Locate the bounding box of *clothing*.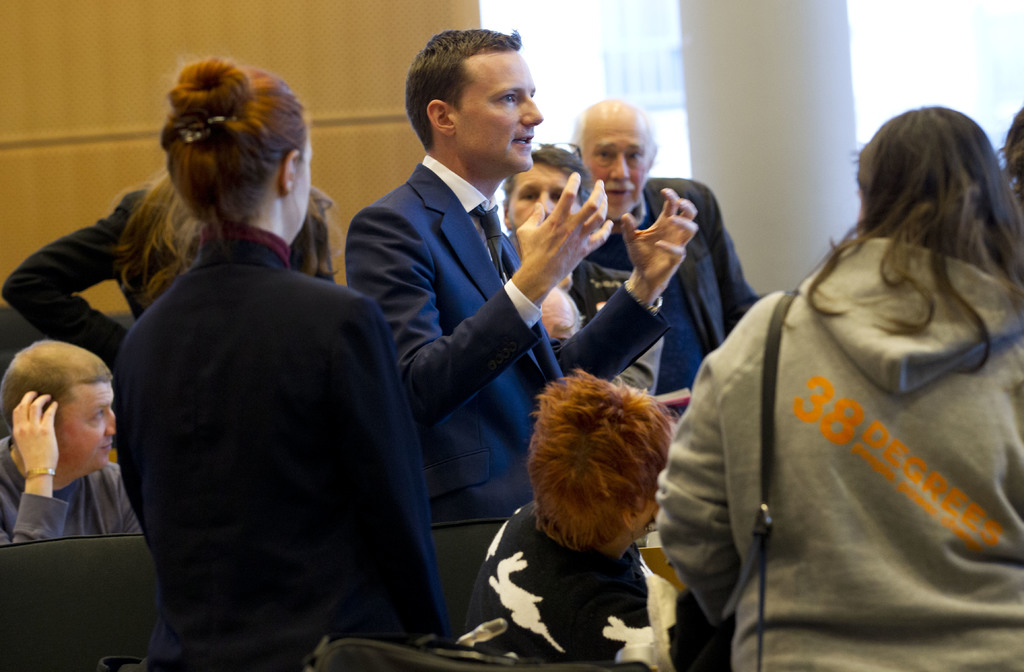
Bounding box: (left=641, top=233, right=1023, bottom=671).
